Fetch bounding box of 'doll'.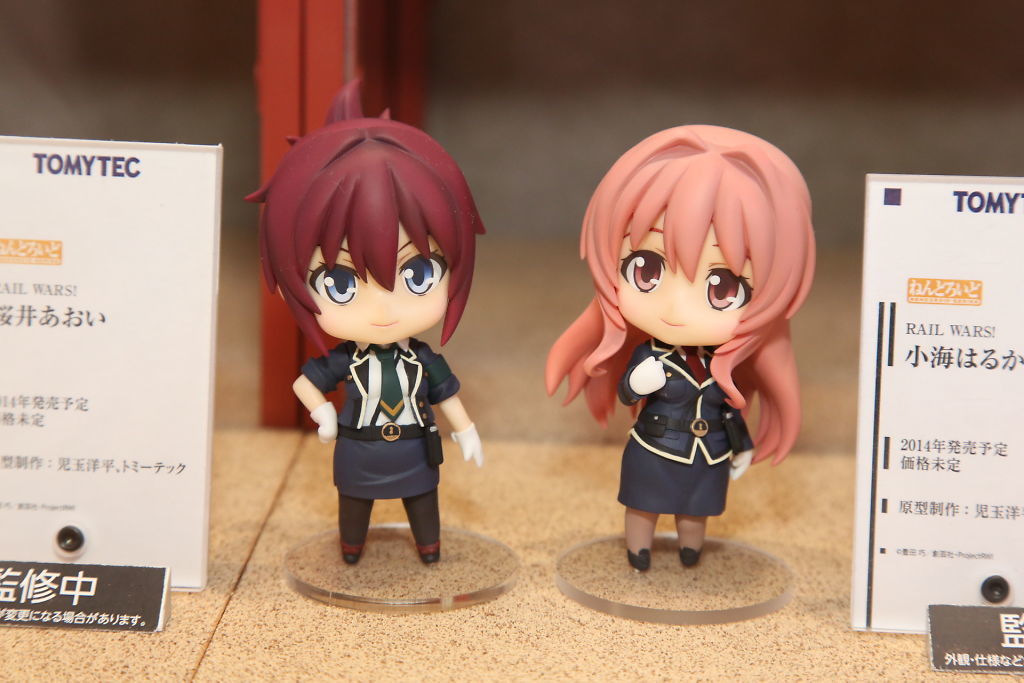
Bbox: <region>556, 121, 820, 603</region>.
